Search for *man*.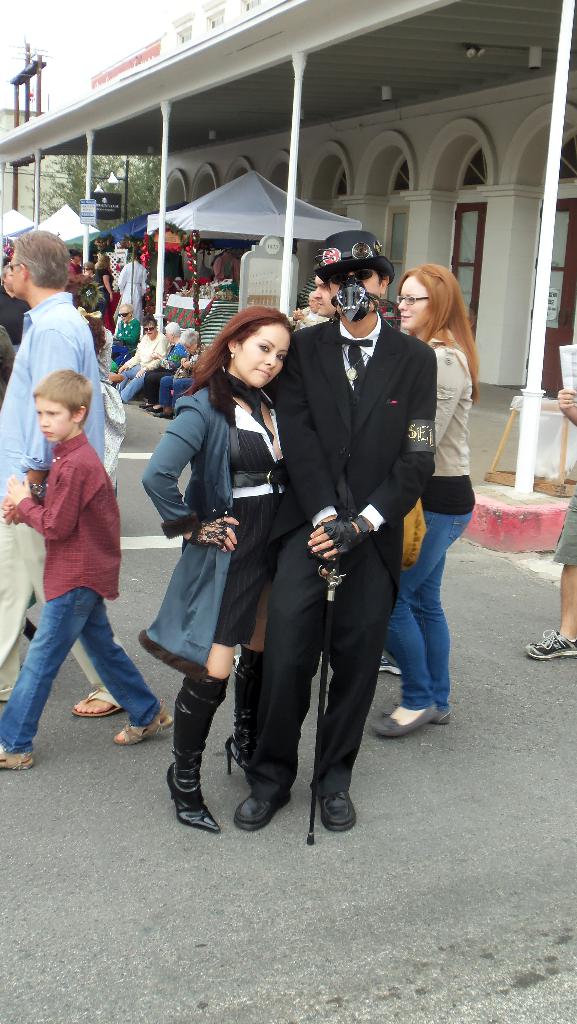
Found at <region>307, 273, 339, 317</region>.
